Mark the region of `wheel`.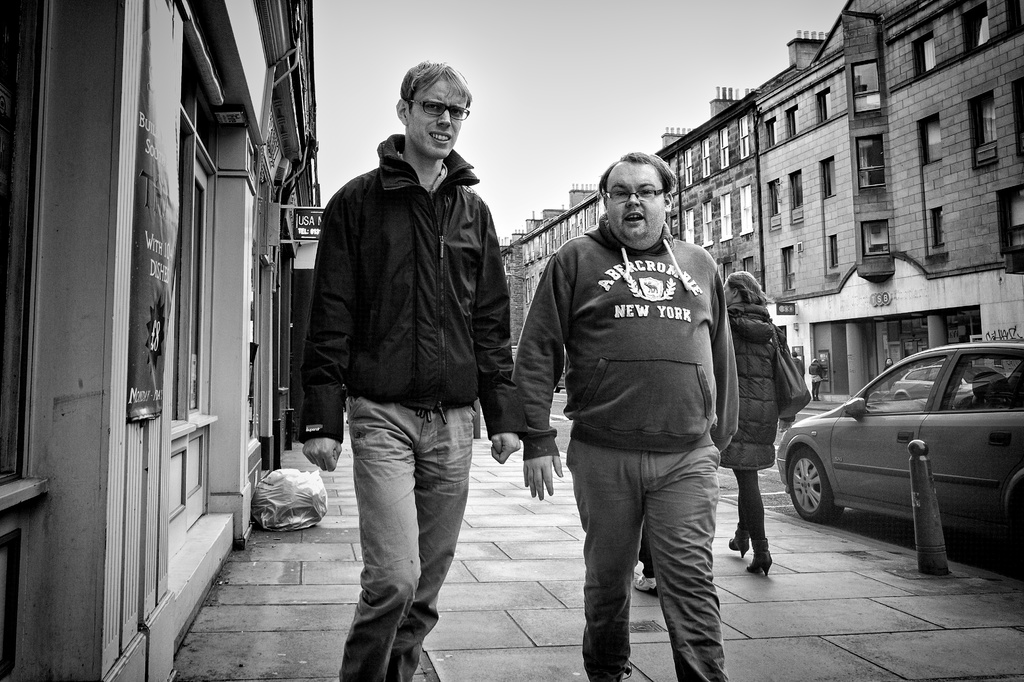
Region: pyautogui.locateOnScreen(789, 439, 840, 523).
